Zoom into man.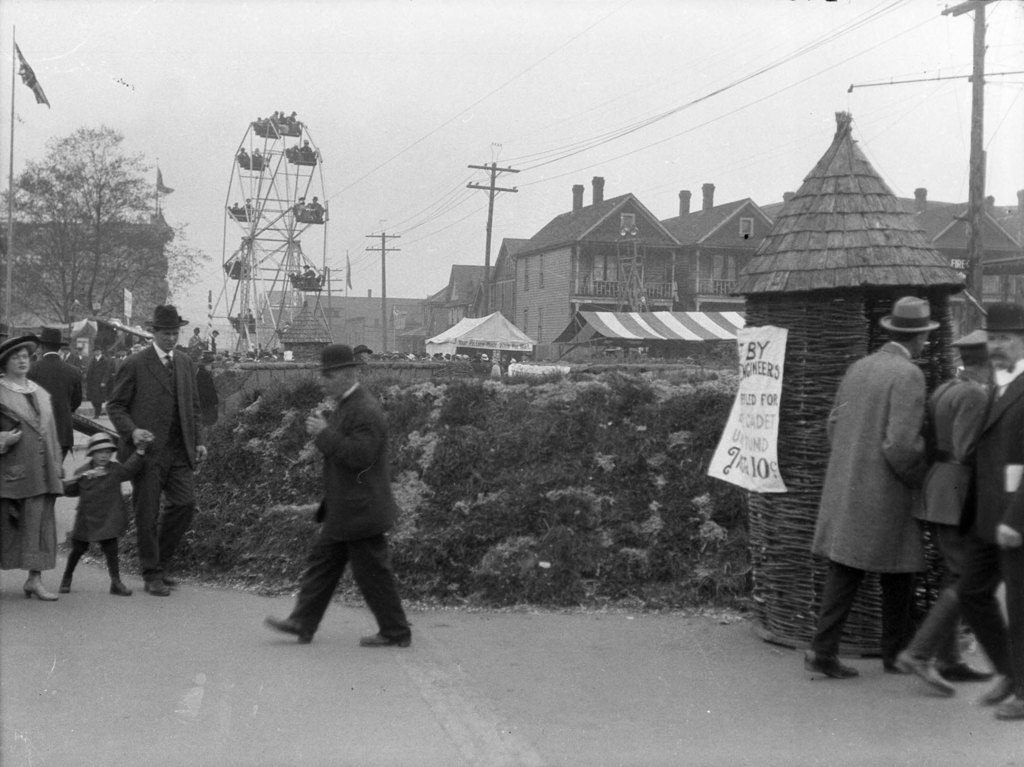
Zoom target: (107, 305, 204, 594).
